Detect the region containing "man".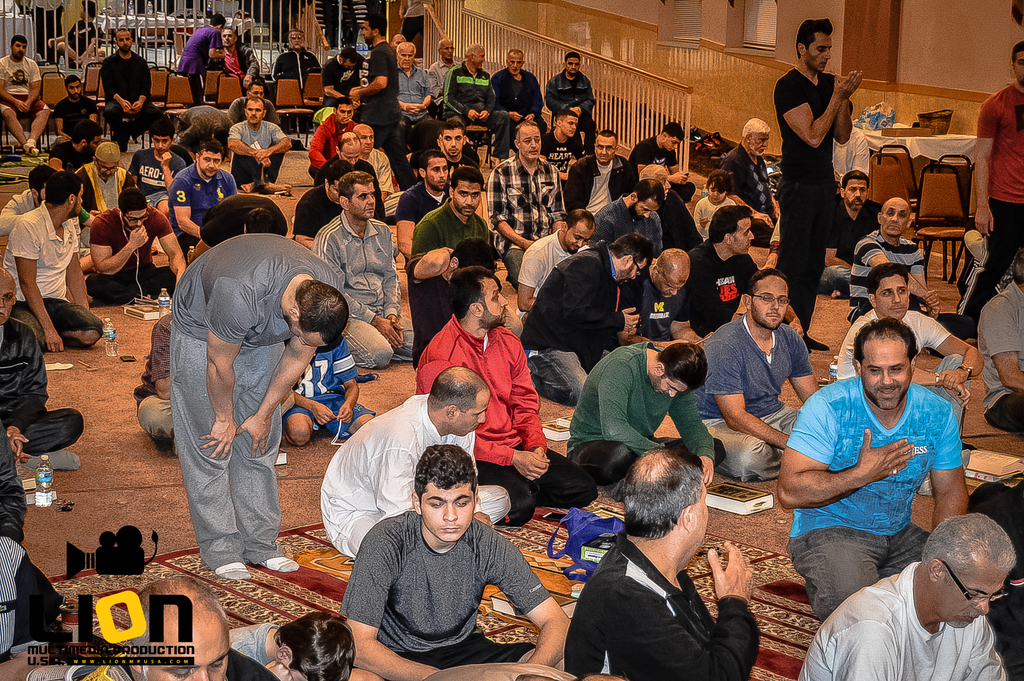
317,40,369,94.
